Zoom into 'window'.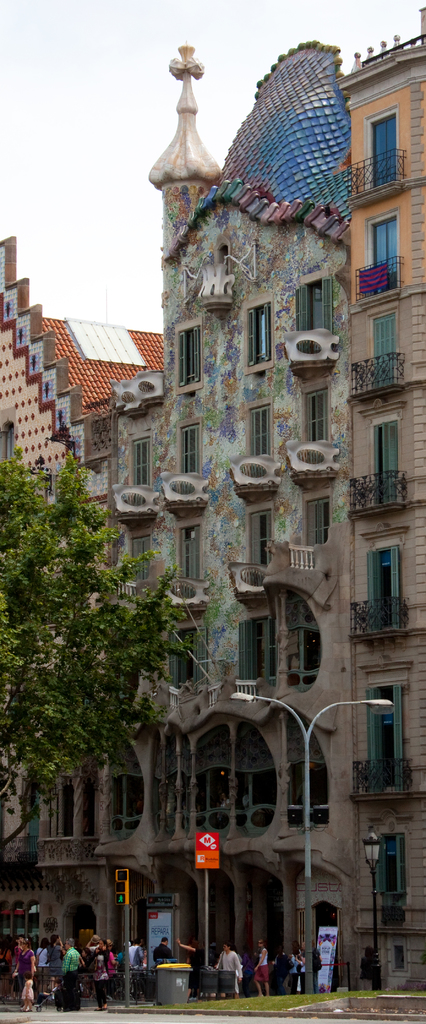
Zoom target: bbox(247, 506, 273, 570).
